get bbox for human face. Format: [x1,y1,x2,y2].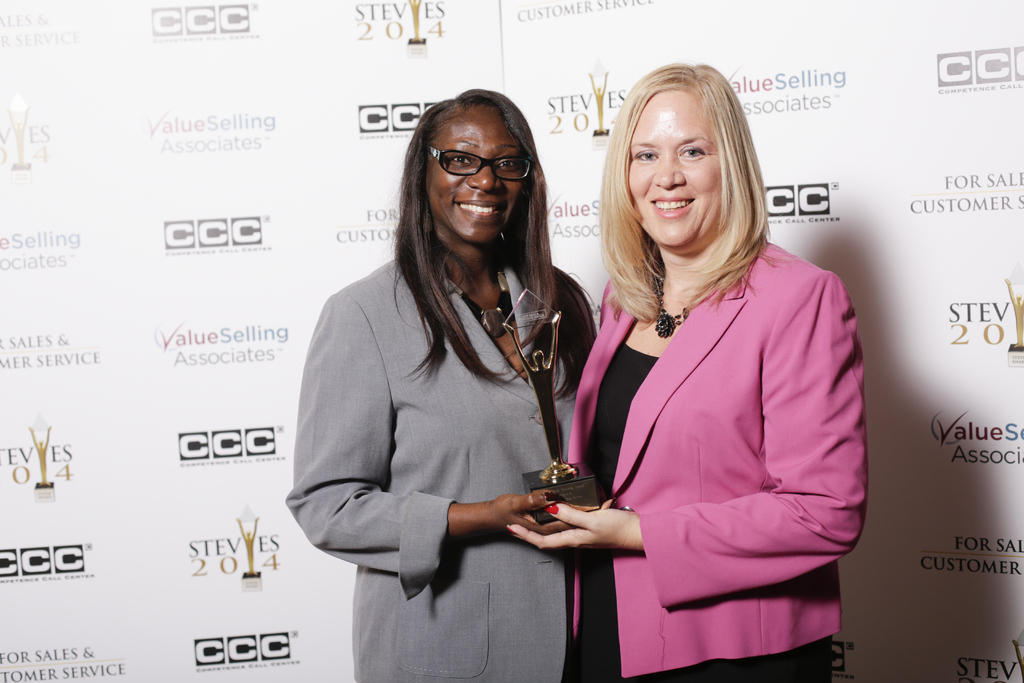
[427,105,525,242].
